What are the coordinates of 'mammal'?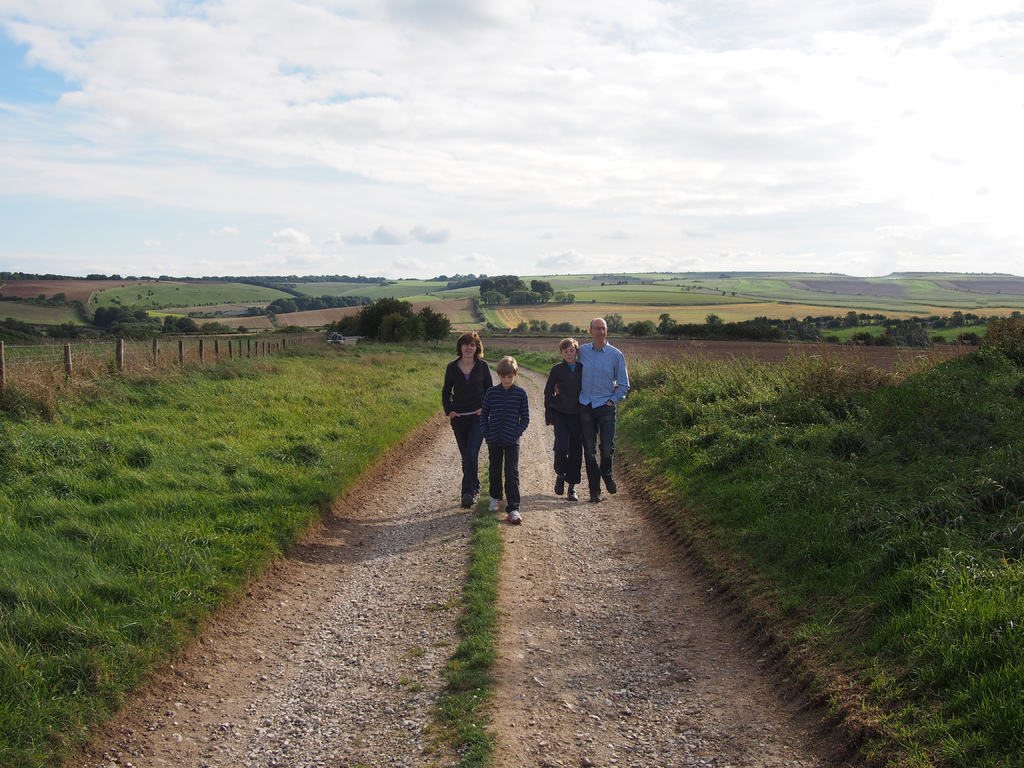
detection(547, 339, 588, 506).
